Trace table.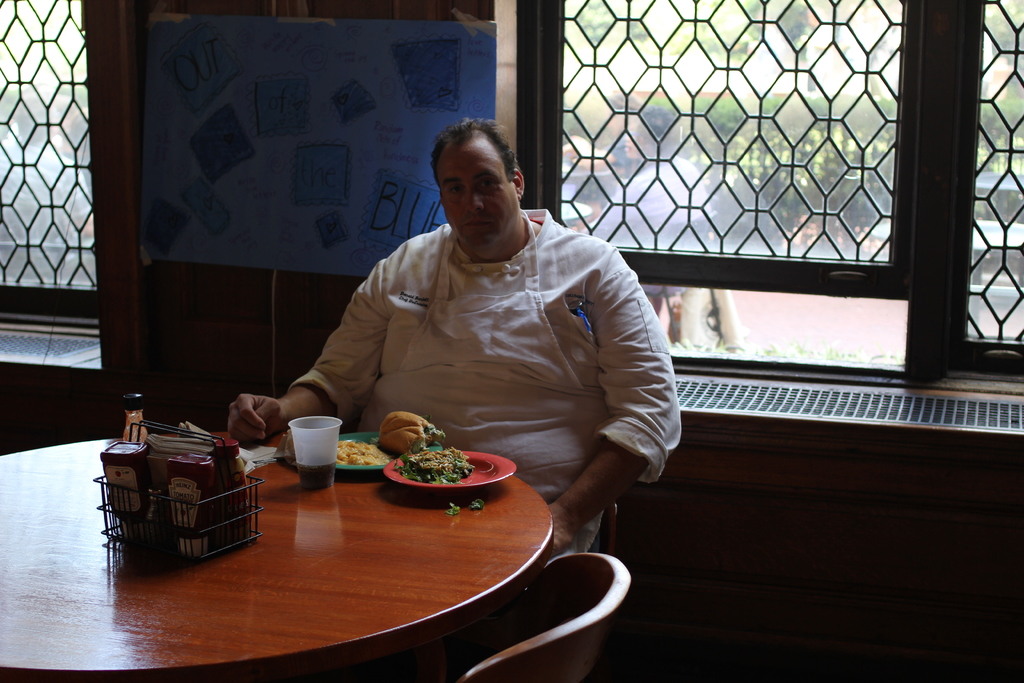
Traced to bbox(0, 437, 554, 682).
